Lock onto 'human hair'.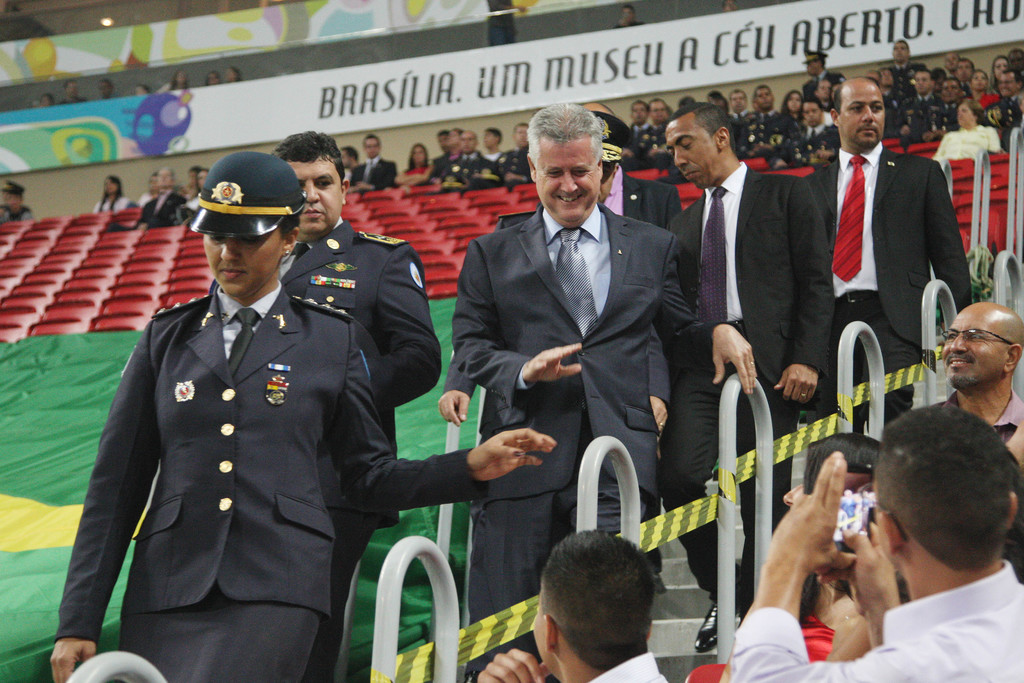
Locked: crop(279, 215, 304, 241).
